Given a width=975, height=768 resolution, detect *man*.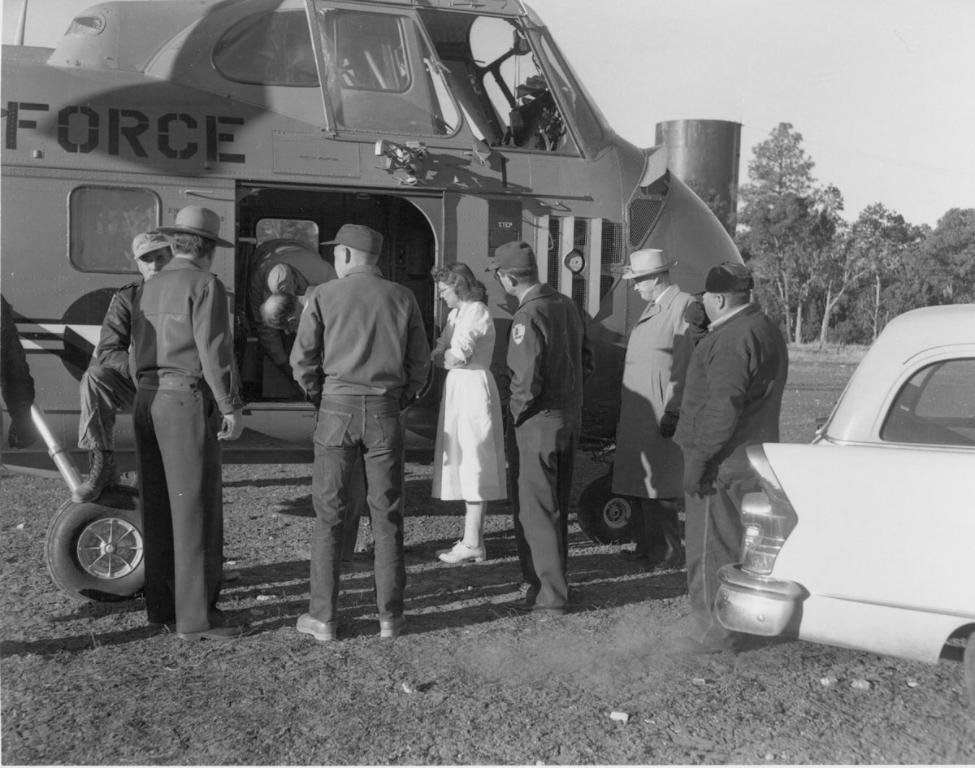
rect(292, 222, 440, 641).
